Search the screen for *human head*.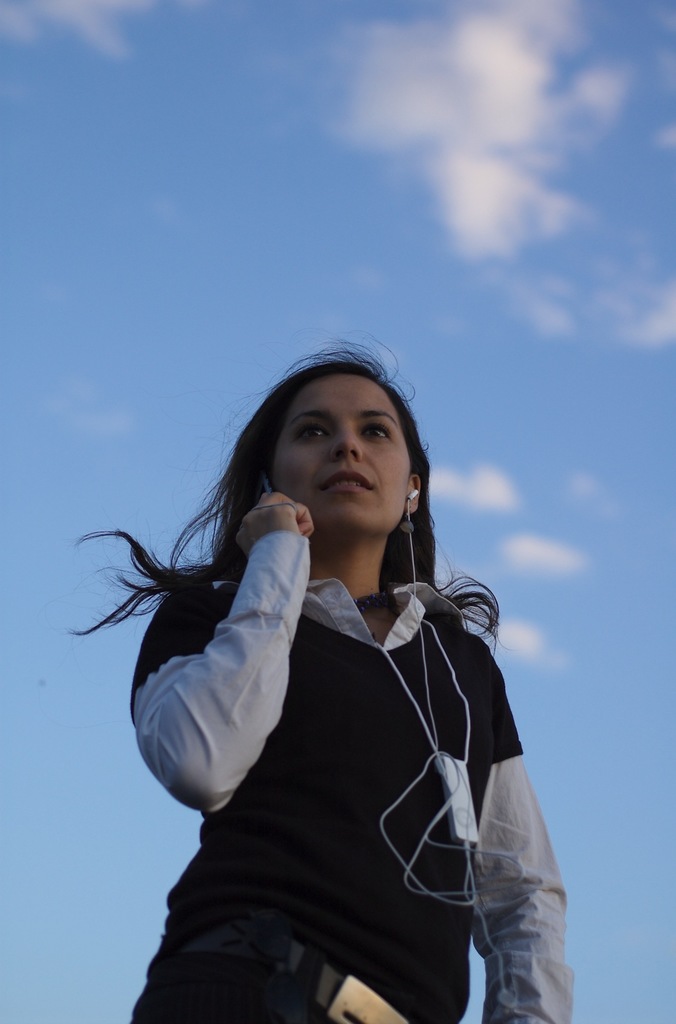
Found at Rect(246, 331, 427, 520).
